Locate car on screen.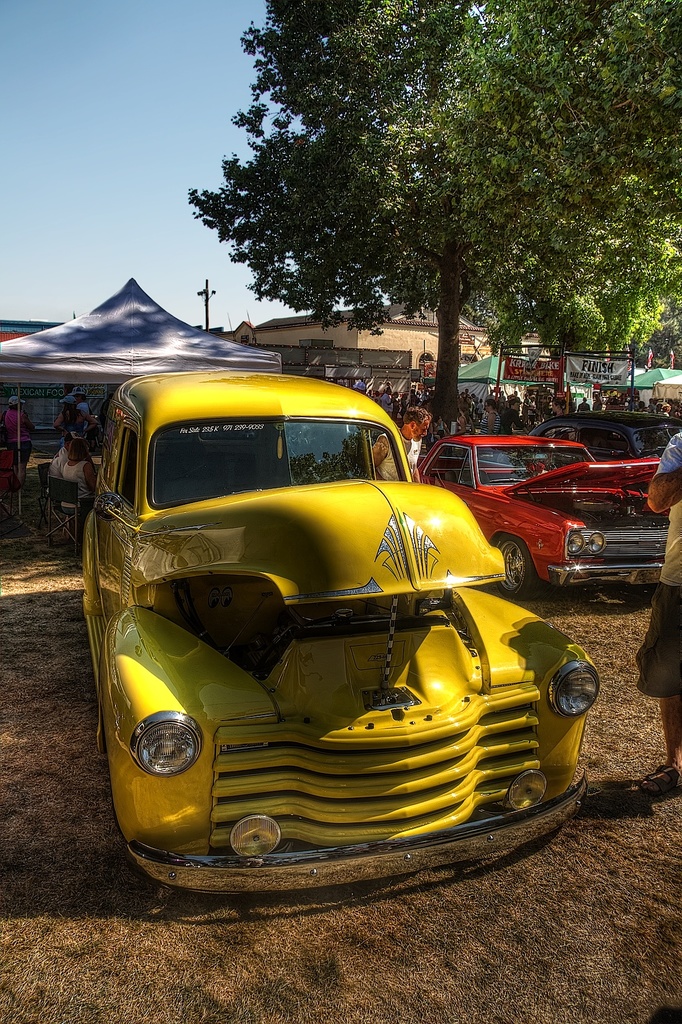
On screen at {"left": 421, "top": 430, "right": 672, "bottom": 601}.
